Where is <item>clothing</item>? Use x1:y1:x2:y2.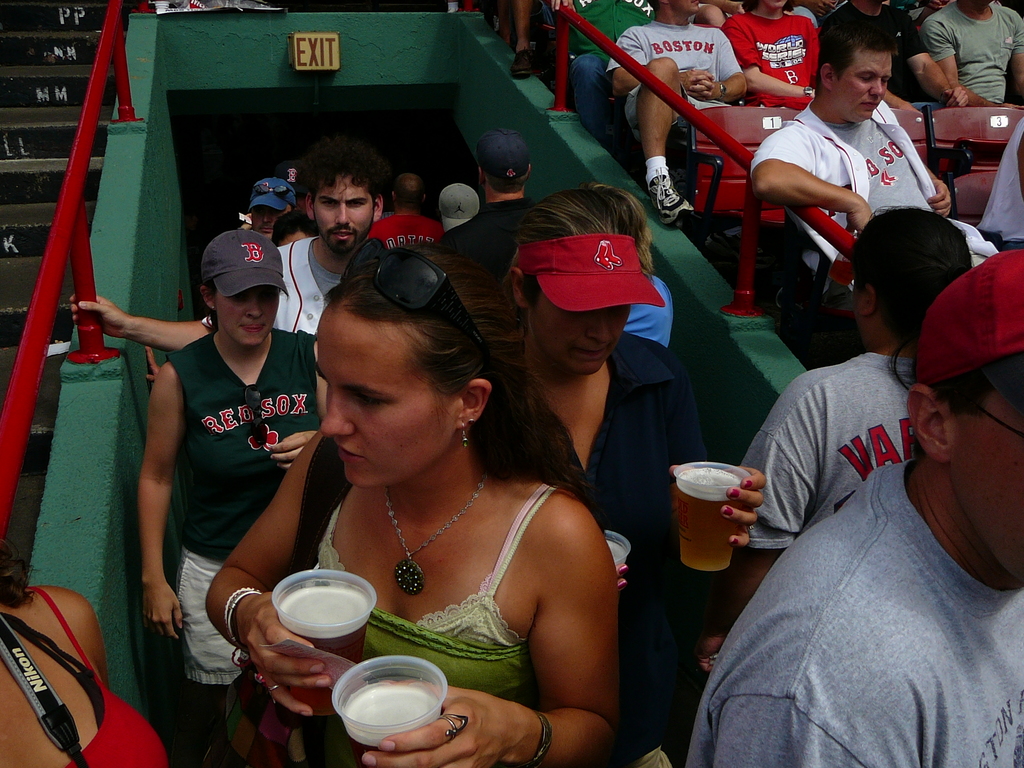
561:0:659:143.
